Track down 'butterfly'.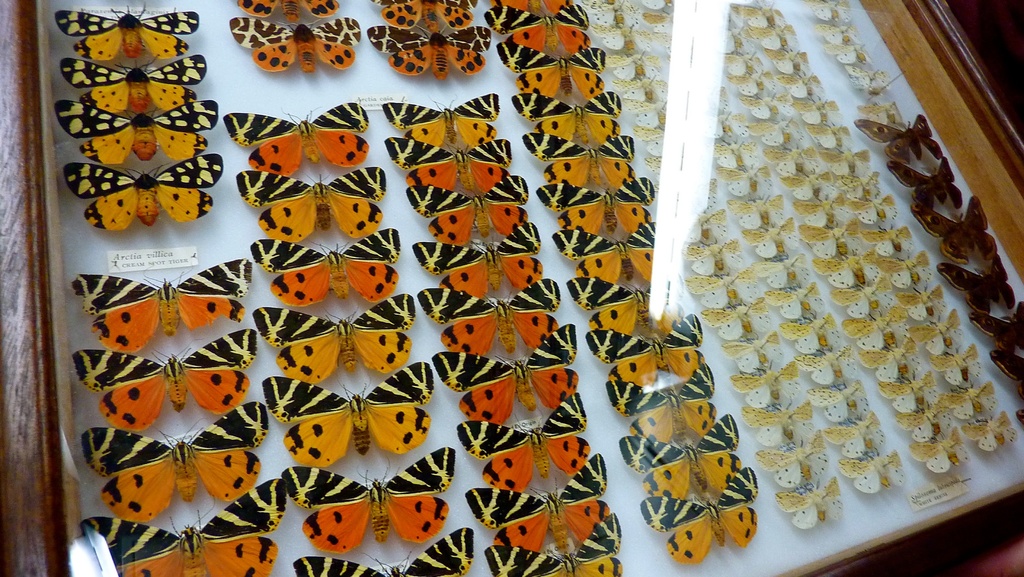
Tracked to [x1=72, y1=333, x2=261, y2=441].
